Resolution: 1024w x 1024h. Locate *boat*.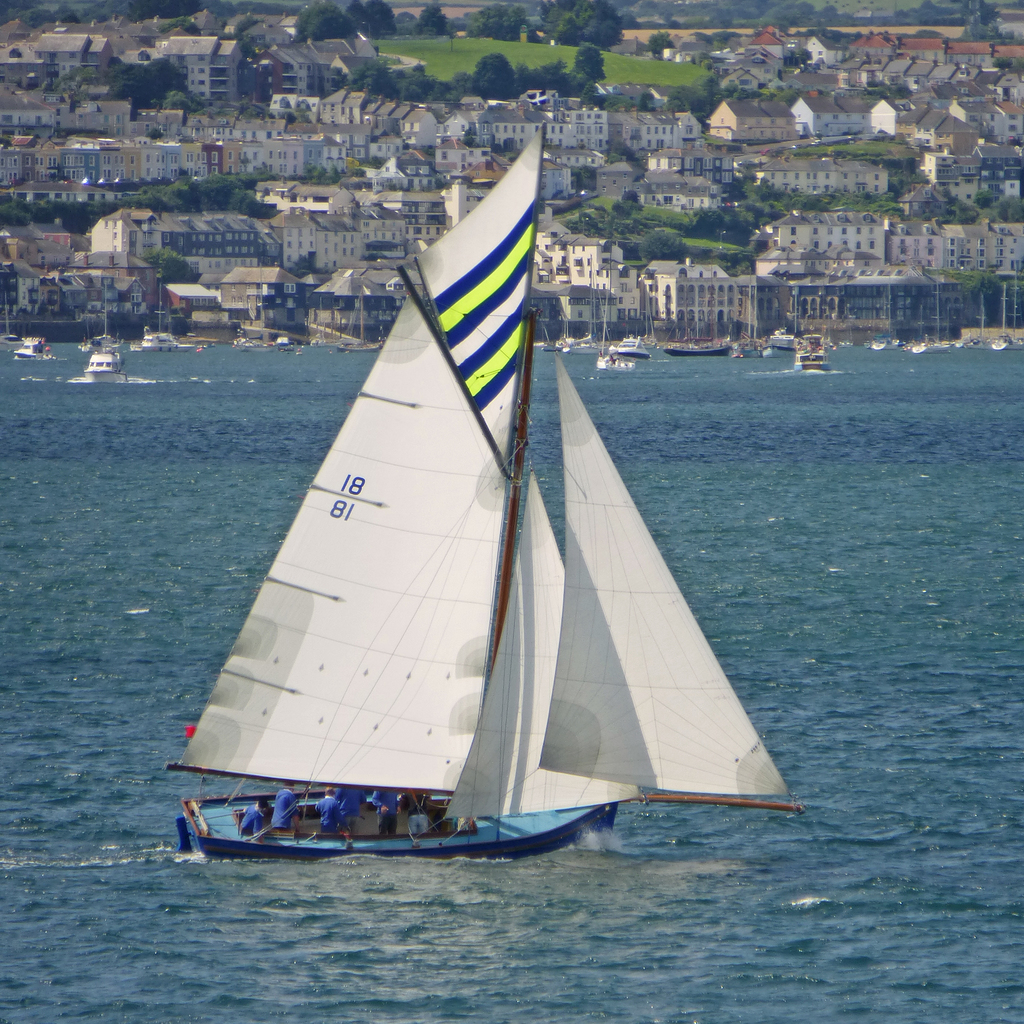
bbox=[991, 285, 1023, 353].
